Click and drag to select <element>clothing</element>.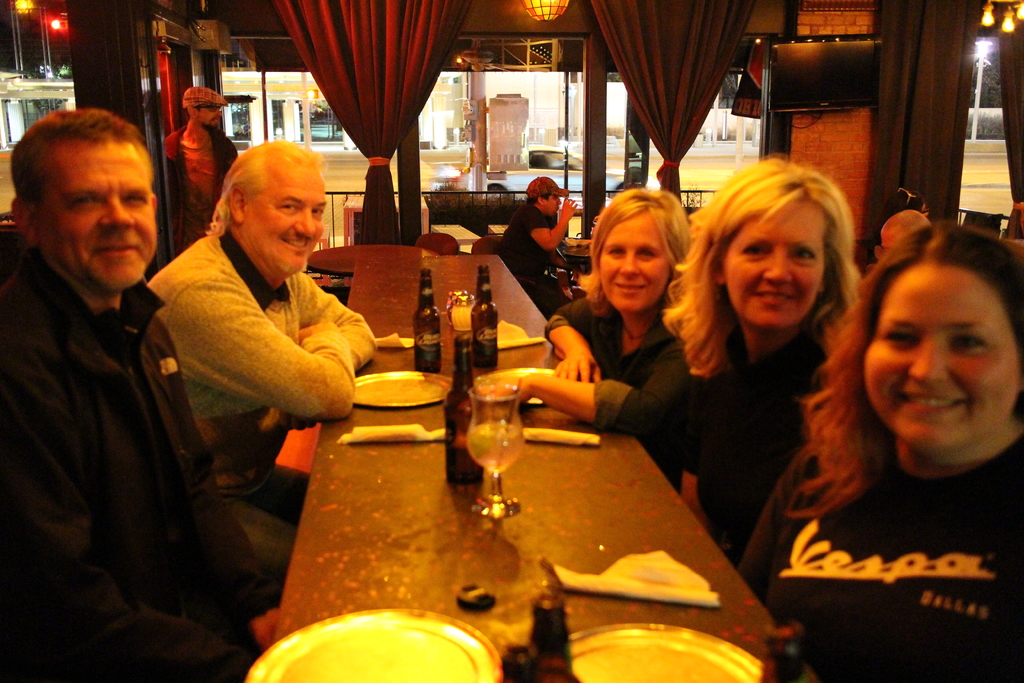
Selection: crop(7, 165, 240, 662).
